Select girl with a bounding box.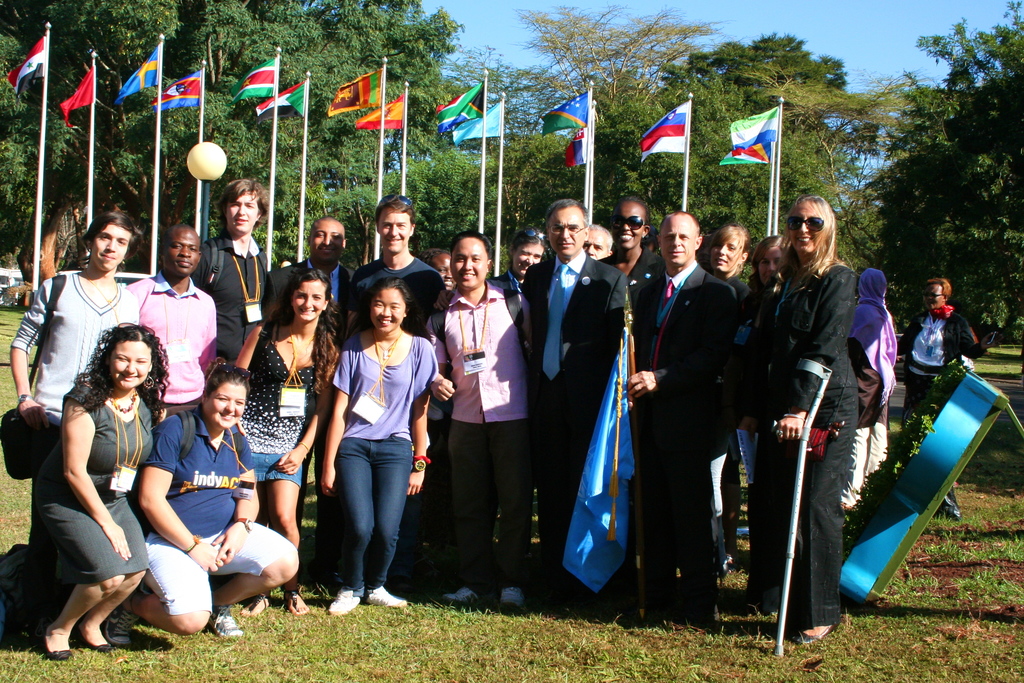
select_region(325, 279, 431, 618).
